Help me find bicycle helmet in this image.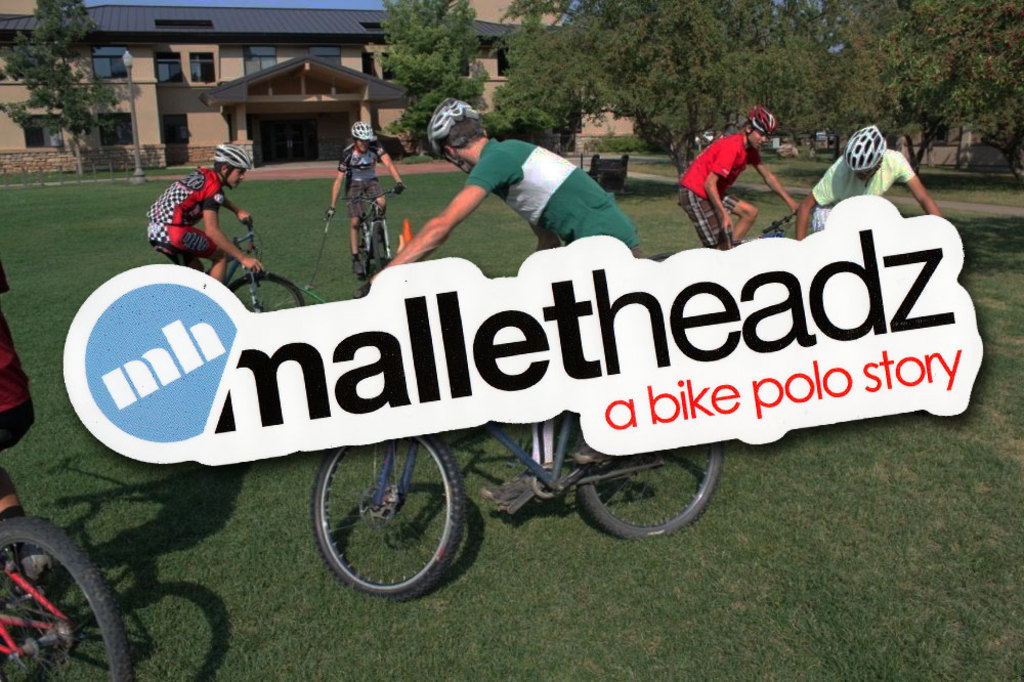
Found it: (213,143,251,184).
